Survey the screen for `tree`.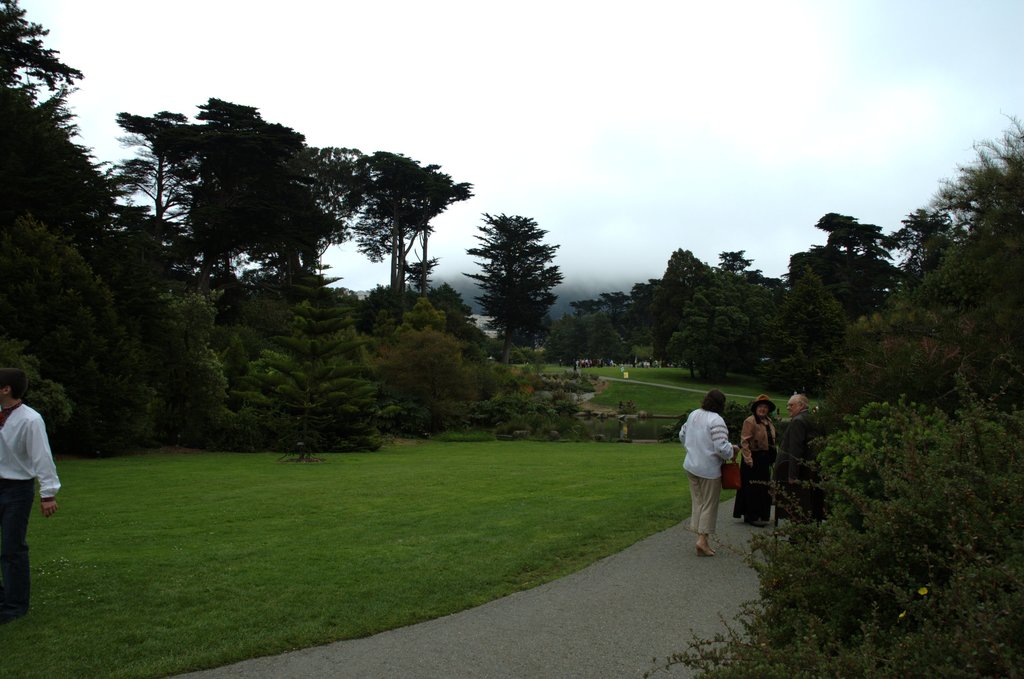
Survey found: BBox(787, 204, 897, 382).
